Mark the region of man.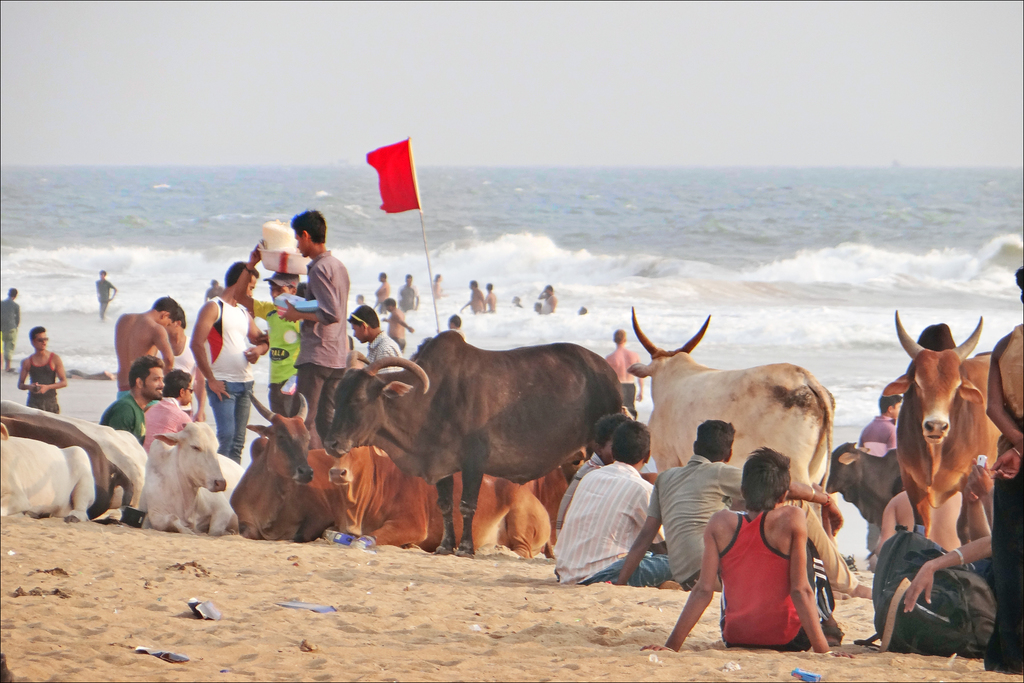
Region: {"x1": 13, "y1": 329, "x2": 72, "y2": 416}.
